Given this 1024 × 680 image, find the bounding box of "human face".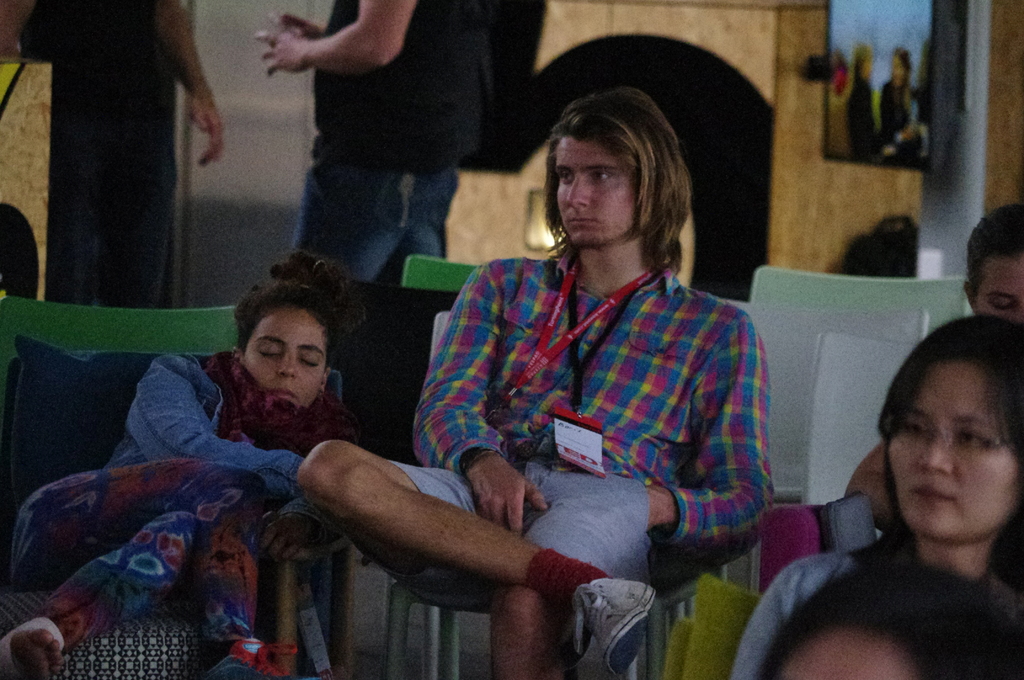
x1=863, y1=51, x2=874, y2=79.
